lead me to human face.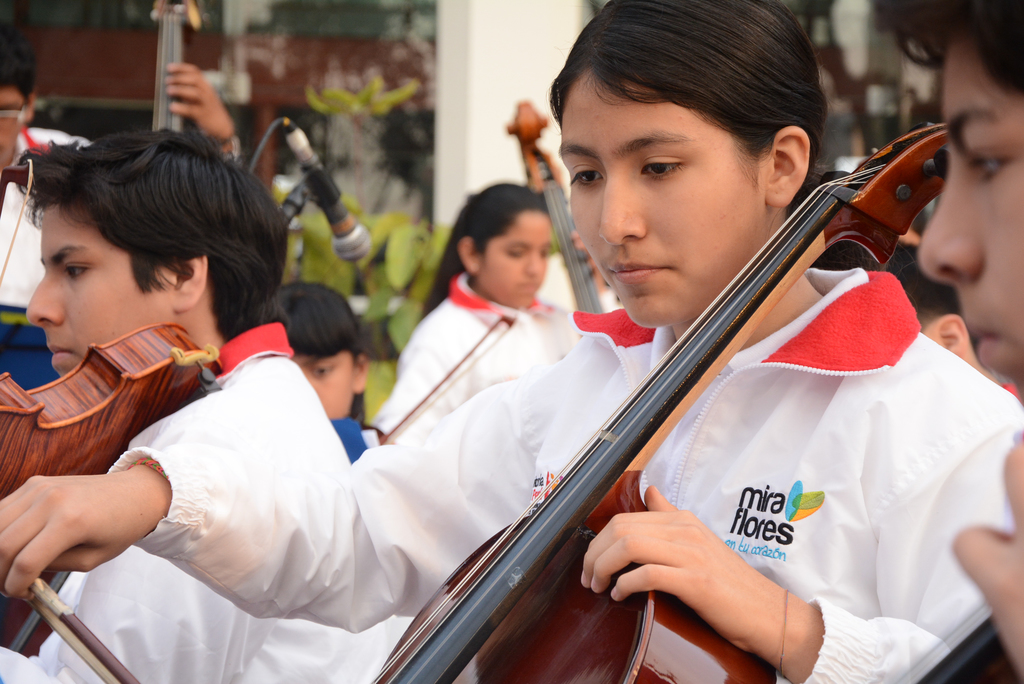
Lead to l=564, t=74, r=762, b=326.
